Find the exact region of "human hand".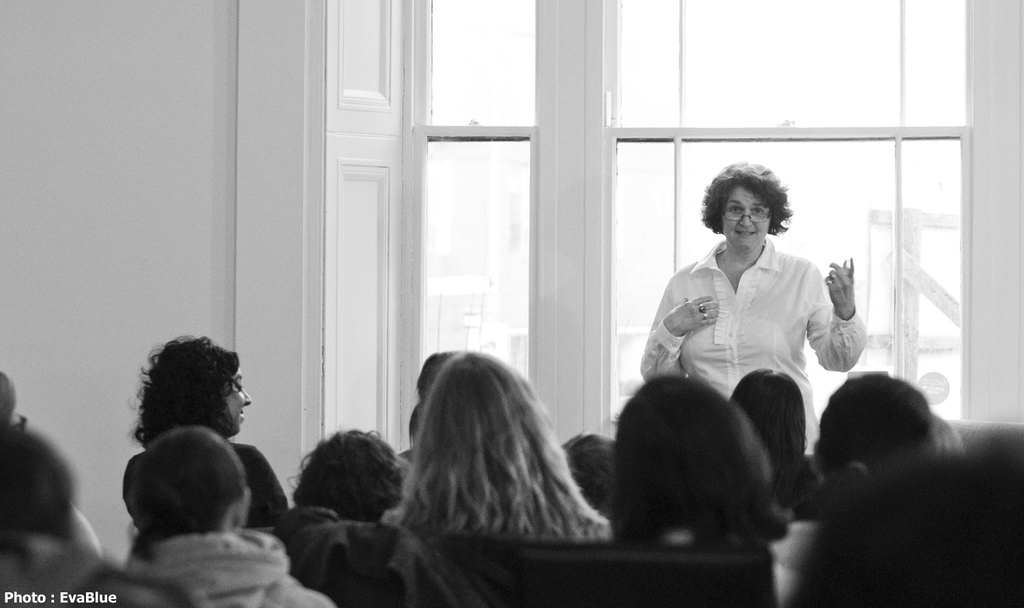
Exact region: [668,295,722,338].
